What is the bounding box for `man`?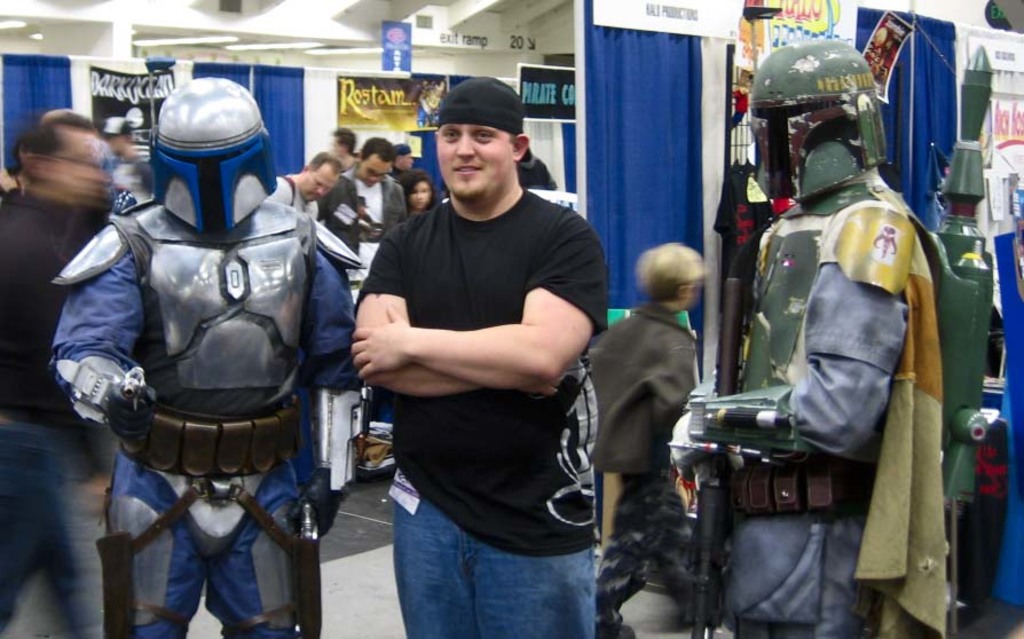
Rect(388, 143, 417, 179).
